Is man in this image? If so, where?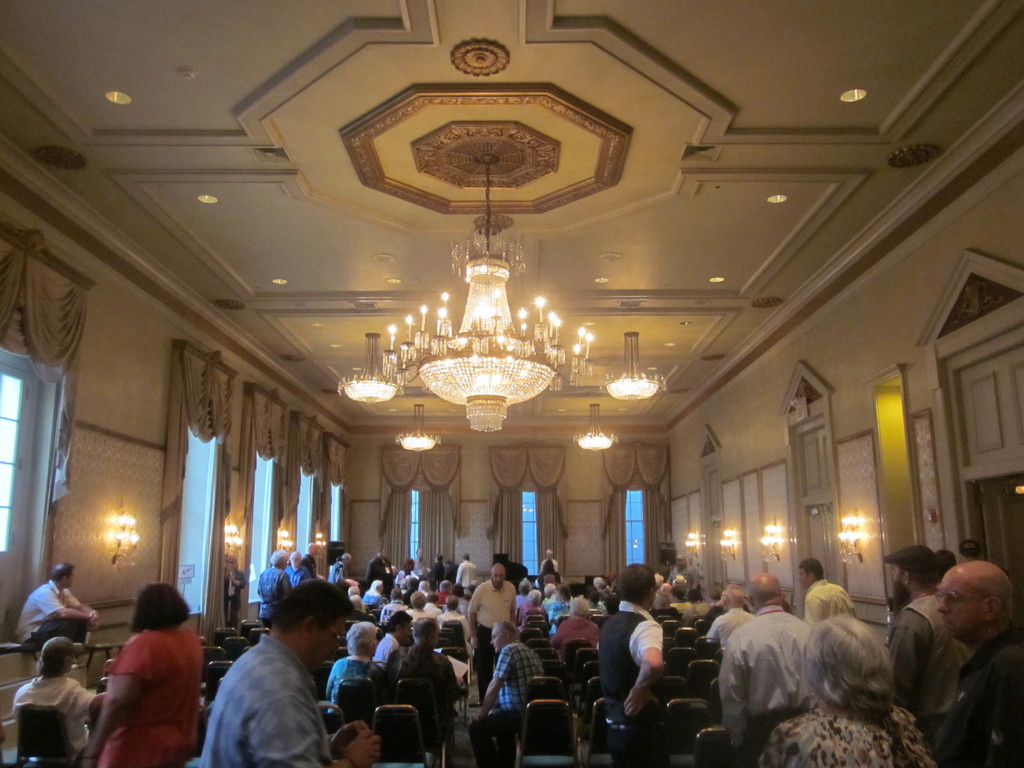
Yes, at detection(376, 613, 461, 740).
